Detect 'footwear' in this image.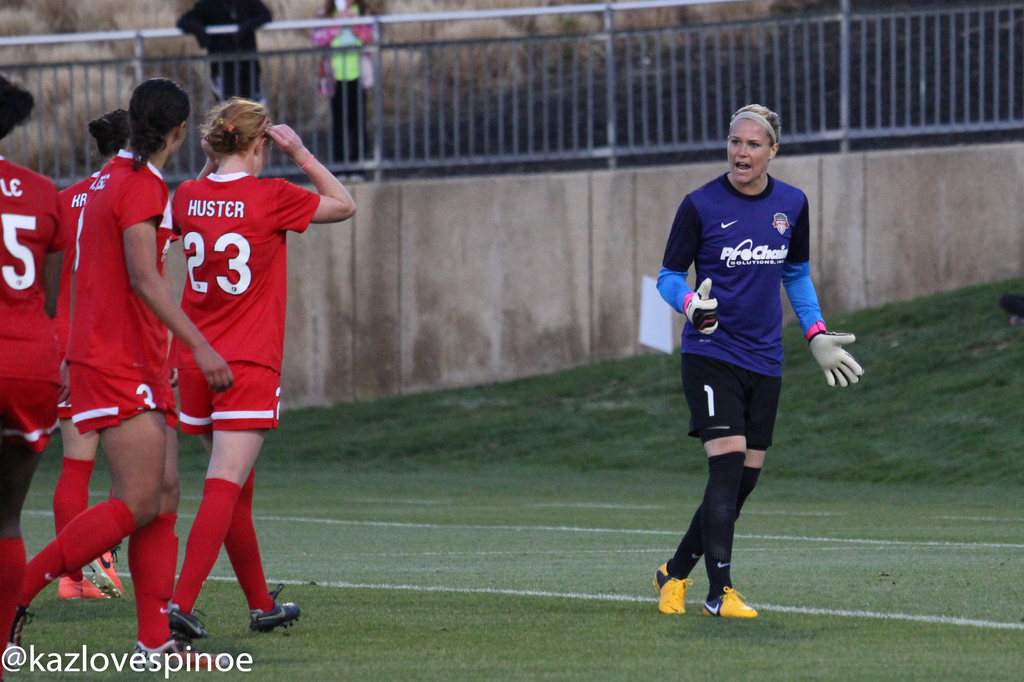
Detection: bbox=(90, 544, 129, 601).
